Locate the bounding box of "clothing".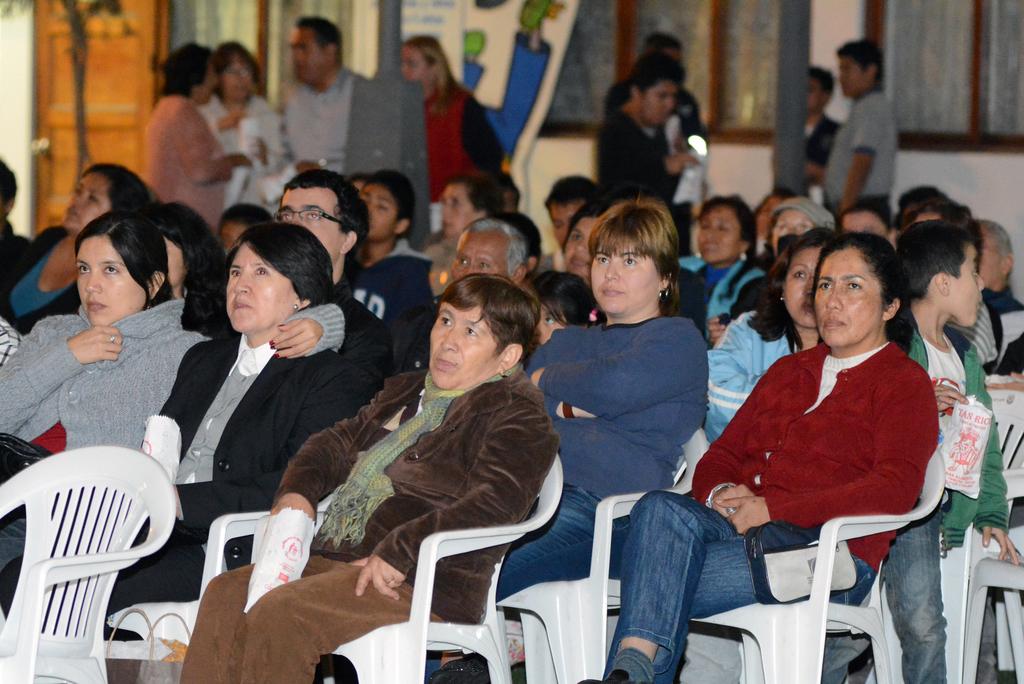
Bounding box: (268,73,381,193).
